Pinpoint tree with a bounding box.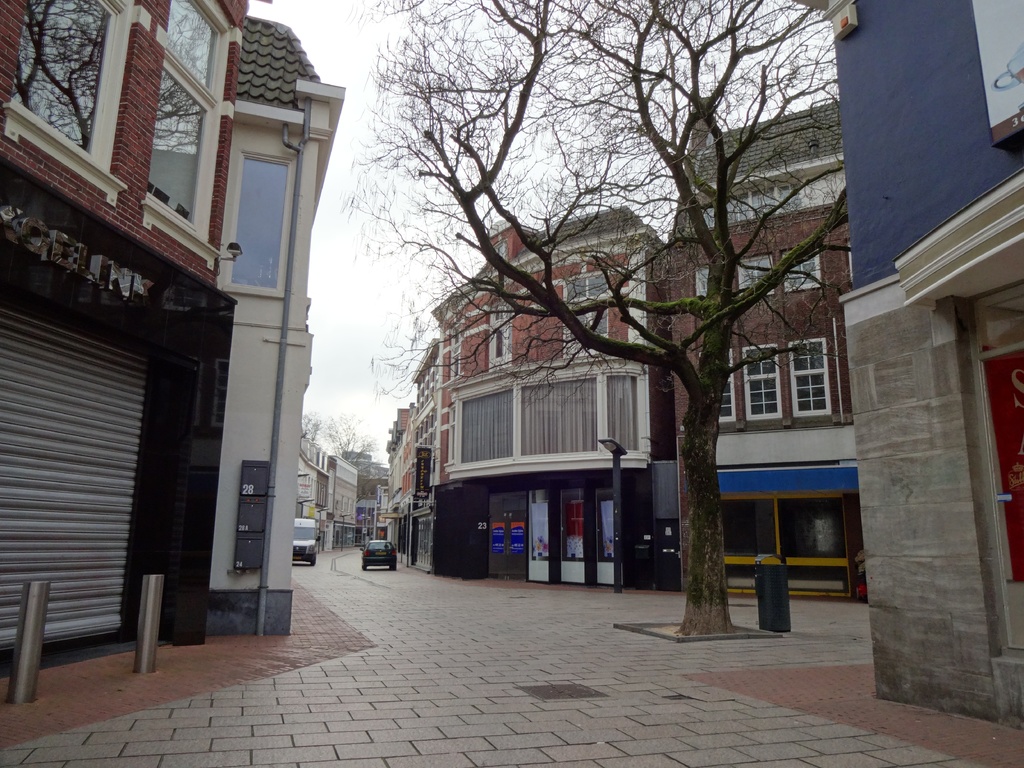
bbox=[309, 0, 890, 627].
